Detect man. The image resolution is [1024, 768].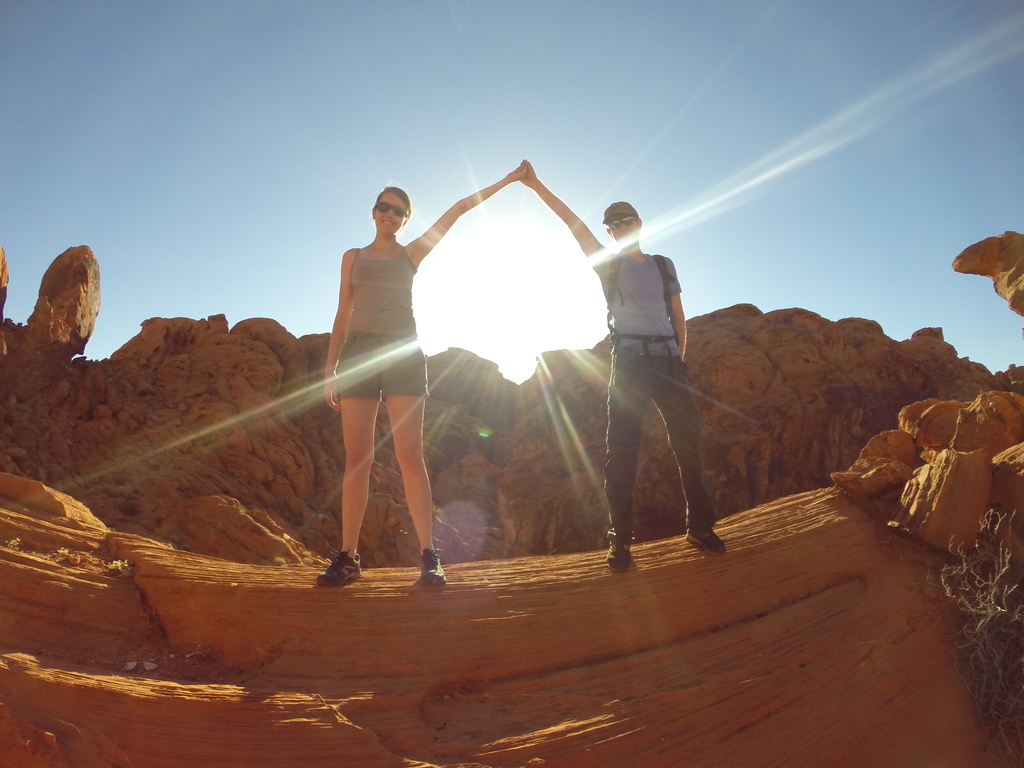
506, 171, 701, 562.
